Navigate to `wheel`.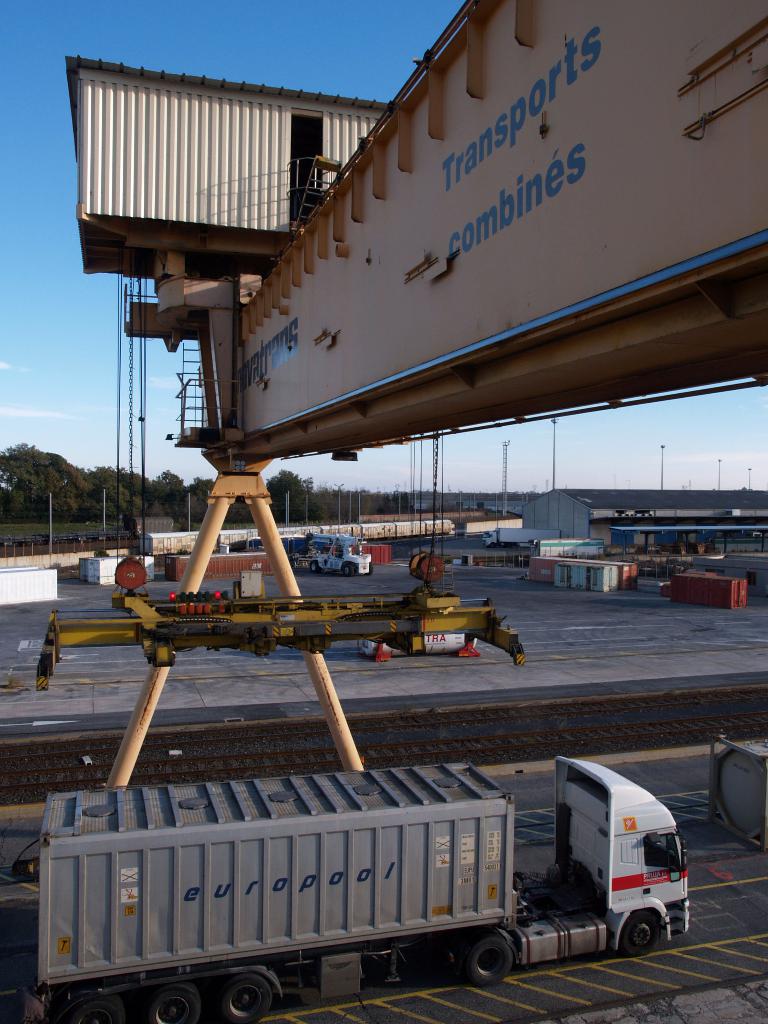
Navigation target: Rect(143, 981, 199, 1023).
